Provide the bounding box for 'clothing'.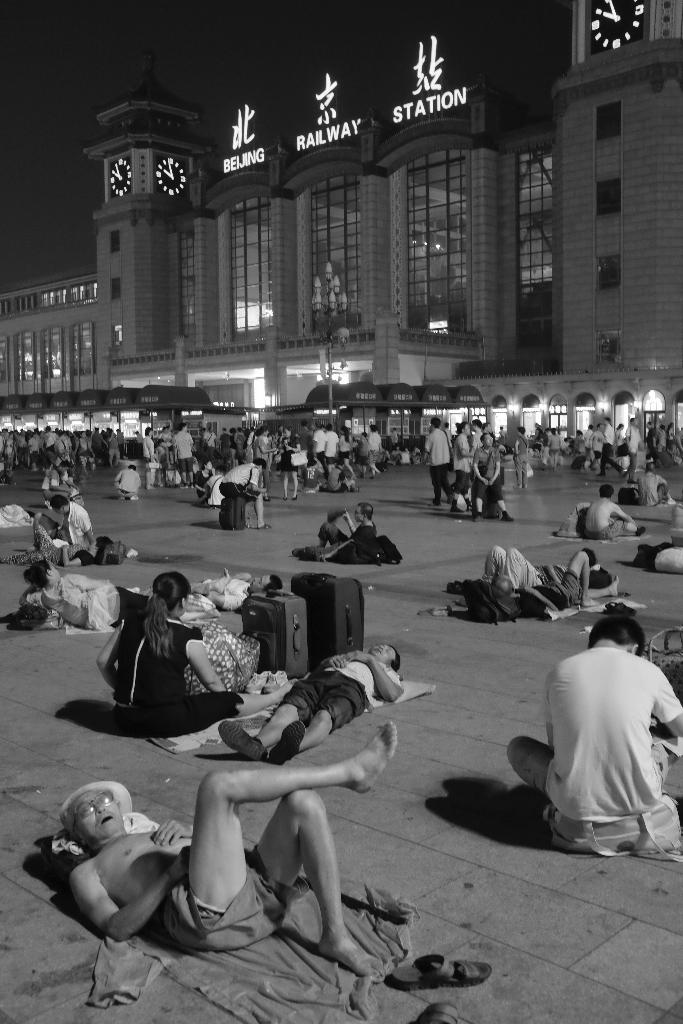
117,469,140,502.
